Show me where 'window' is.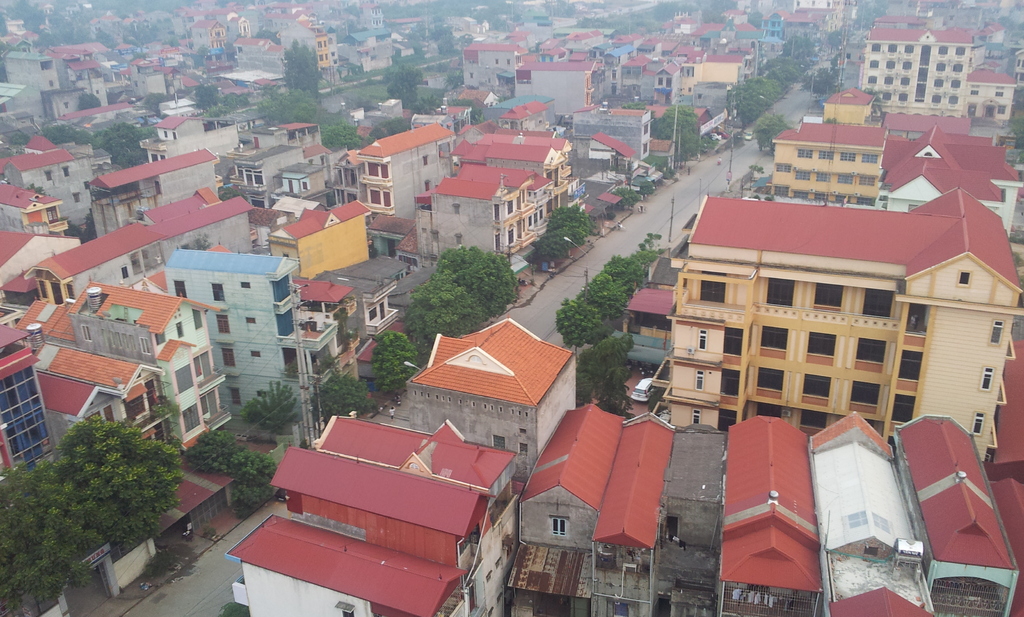
'window' is at x1=175 y1=324 x2=184 y2=338.
